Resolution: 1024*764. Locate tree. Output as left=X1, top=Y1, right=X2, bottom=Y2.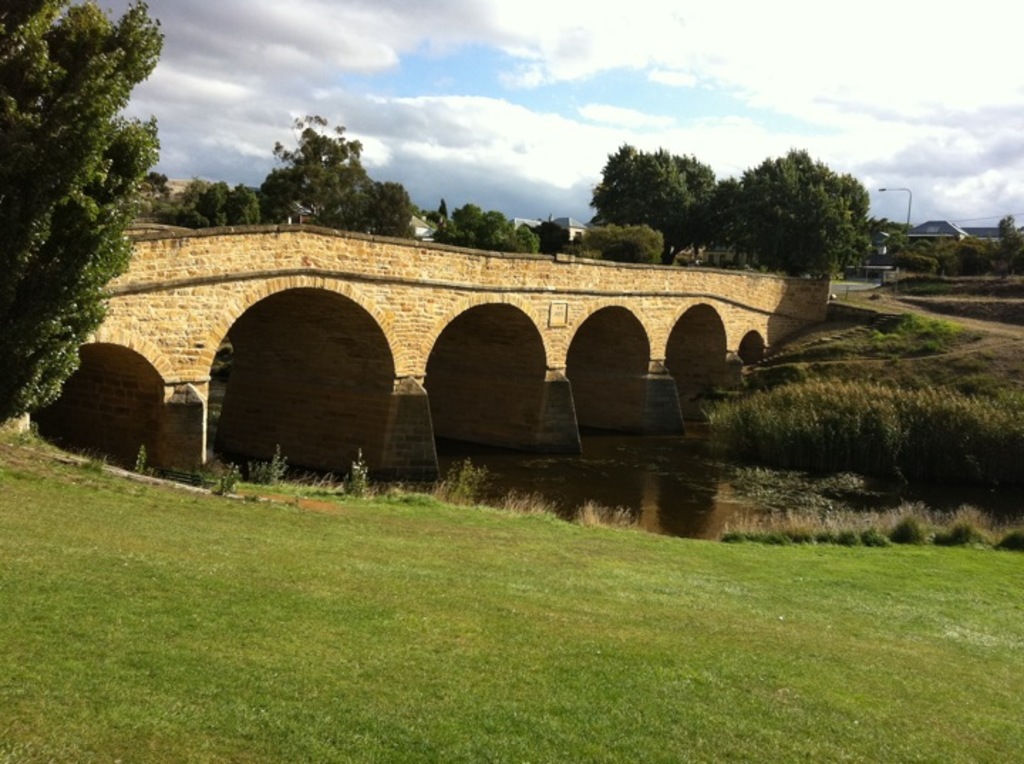
left=232, top=175, right=260, bottom=230.
